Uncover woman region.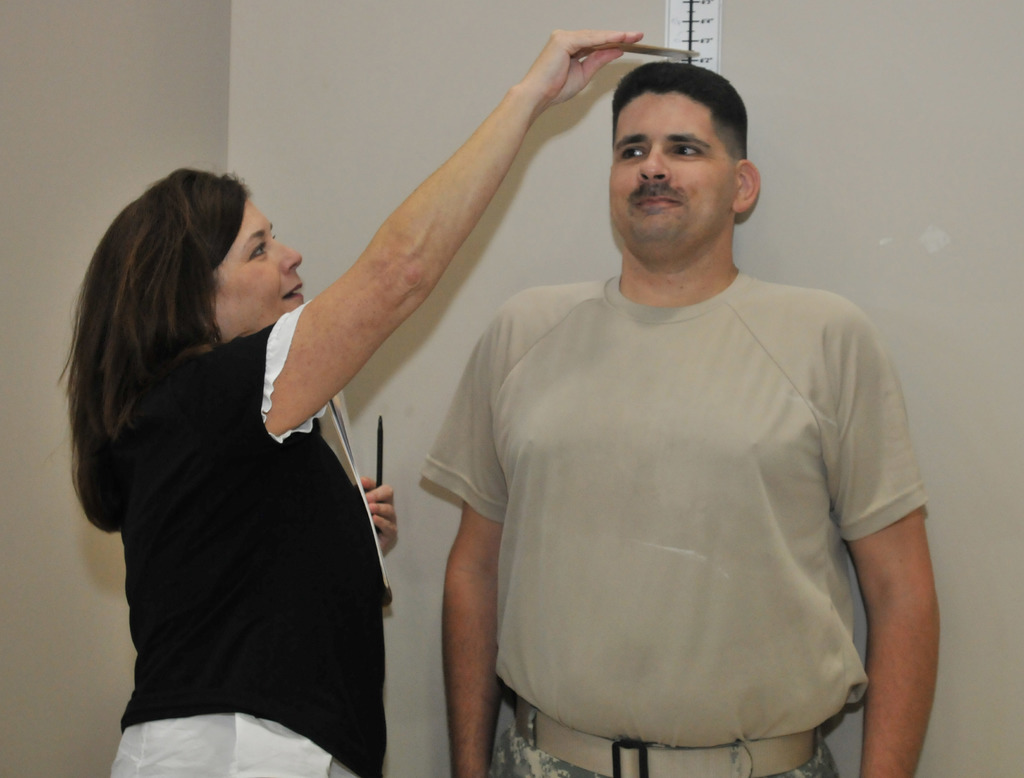
Uncovered: box=[62, 24, 648, 777].
